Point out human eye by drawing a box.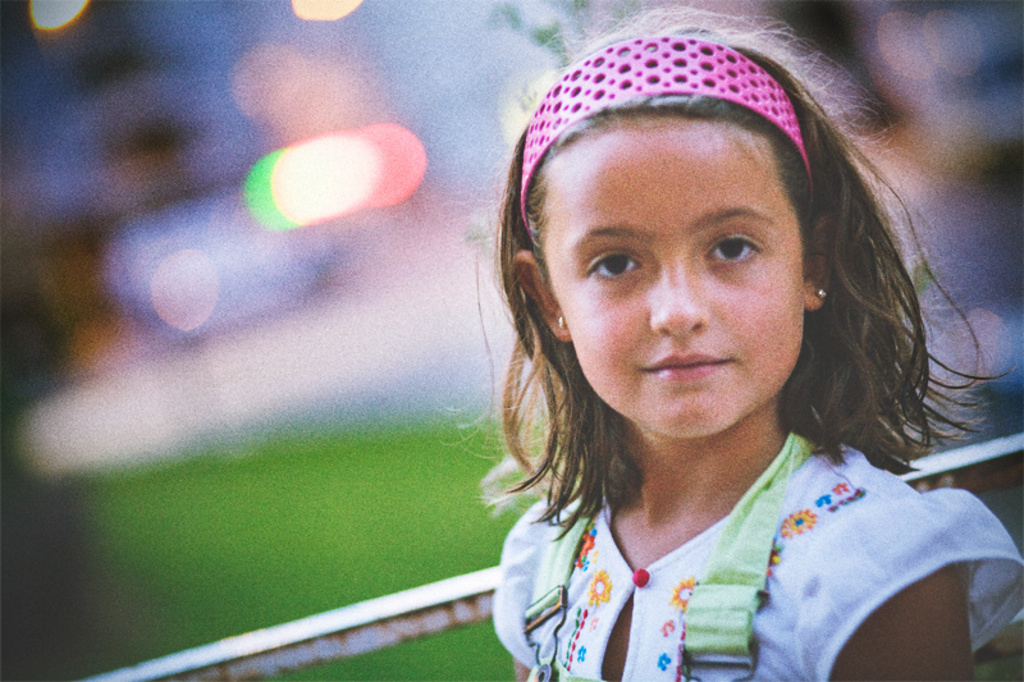
581:246:648:285.
